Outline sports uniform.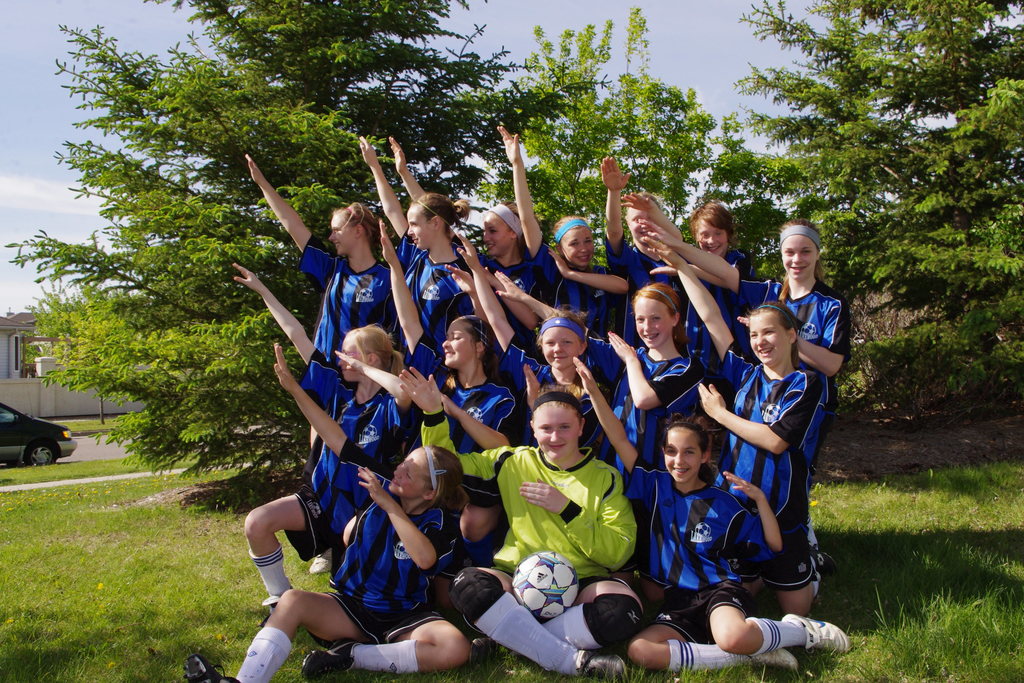
Outline: region(605, 237, 683, 347).
